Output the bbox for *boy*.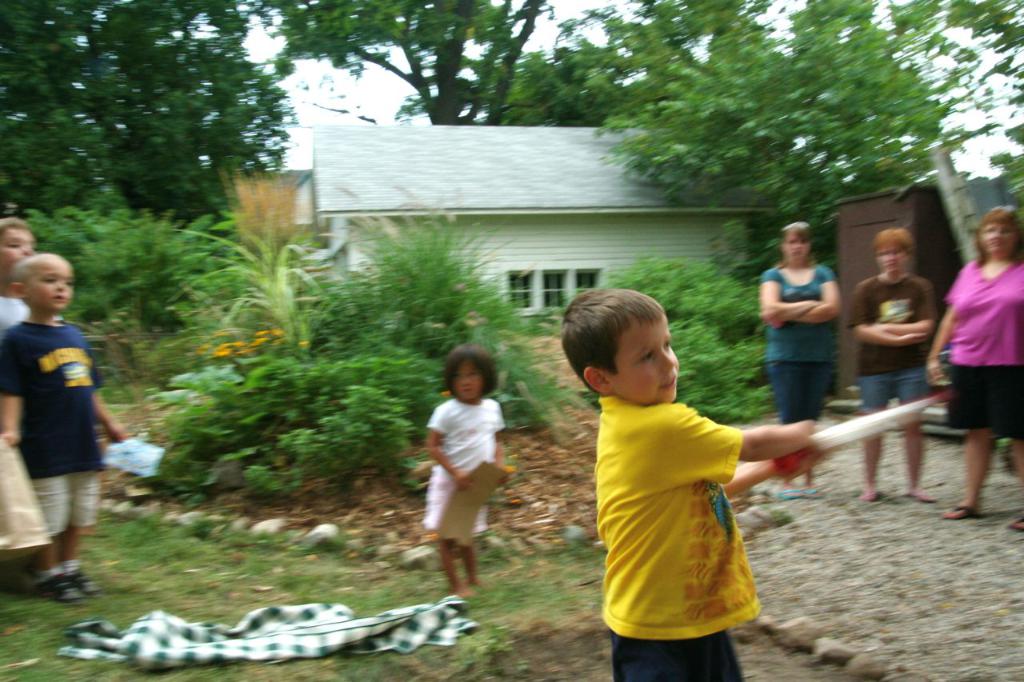
(848, 226, 942, 509).
